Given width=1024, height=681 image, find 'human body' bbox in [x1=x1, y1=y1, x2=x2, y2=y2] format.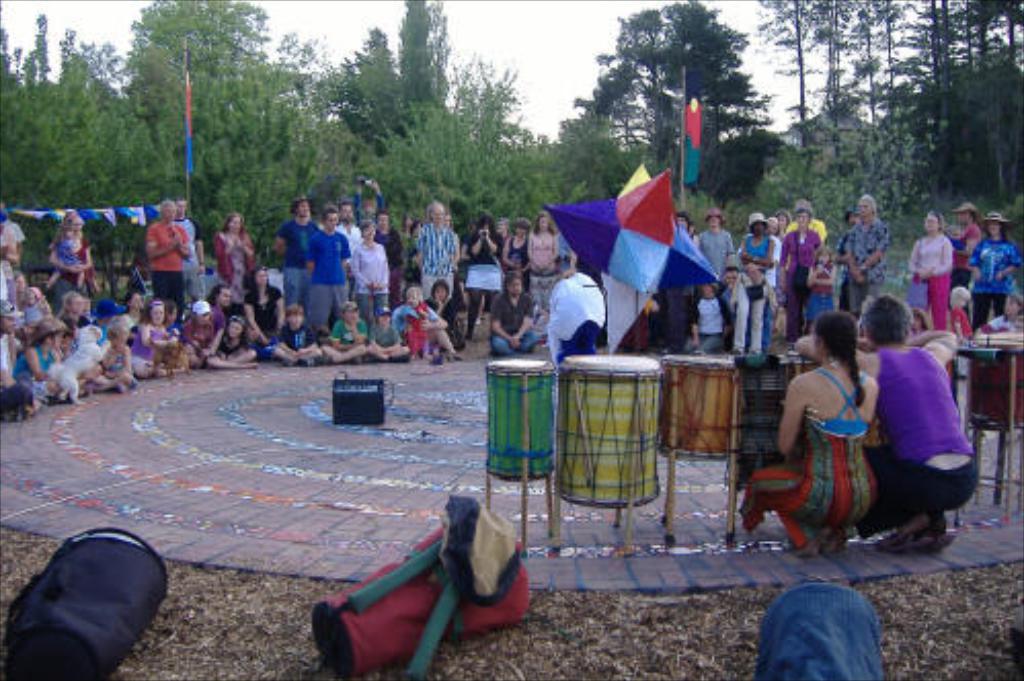
[x1=782, y1=197, x2=827, y2=246].
